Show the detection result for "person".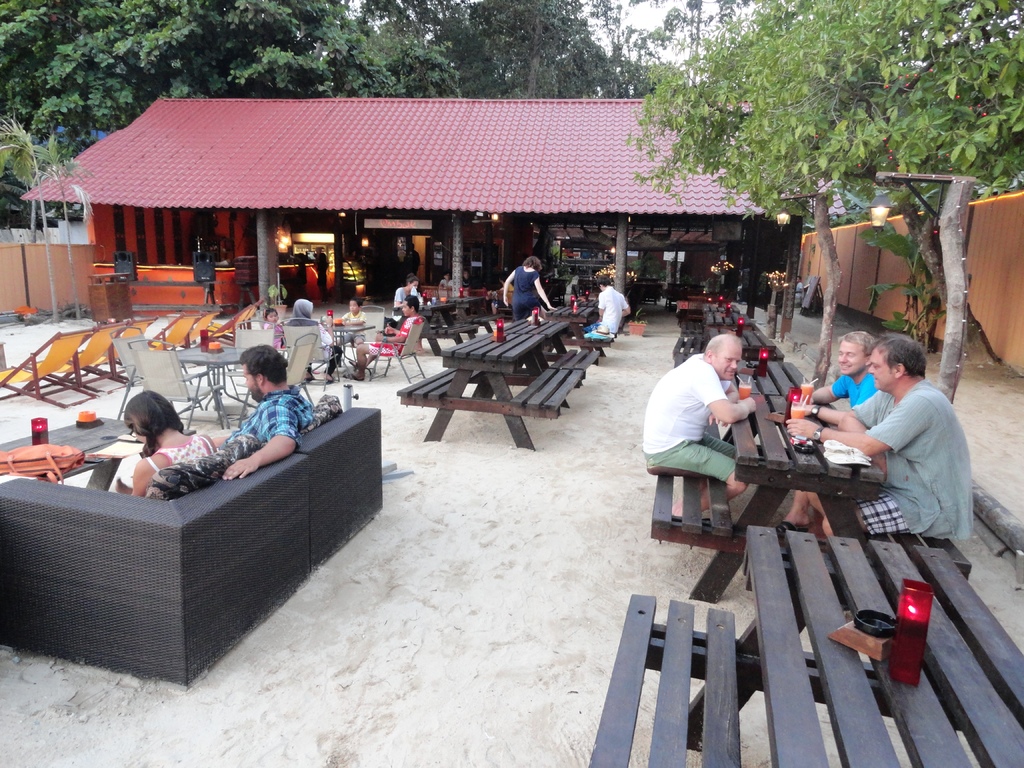
x1=563, y1=271, x2=593, y2=307.
